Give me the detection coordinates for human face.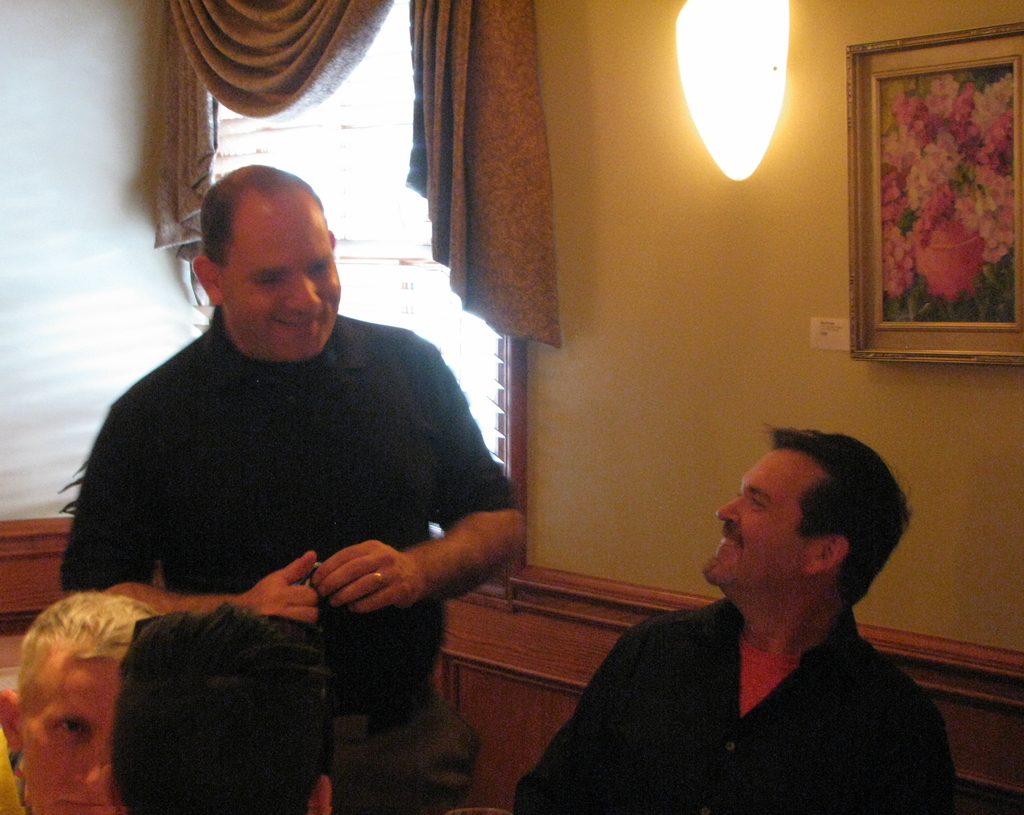
x1=701, y1=446, x2=817, y2=588.
